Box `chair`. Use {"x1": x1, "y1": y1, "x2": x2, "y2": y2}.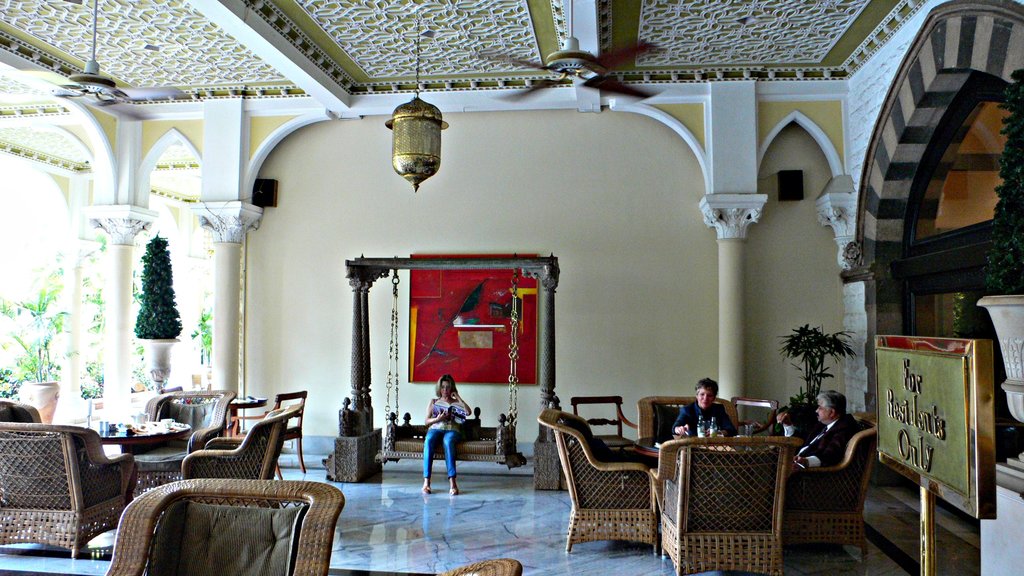
{"x1": 0, "y1": 420, "x2": 138, "y2": 561}.
